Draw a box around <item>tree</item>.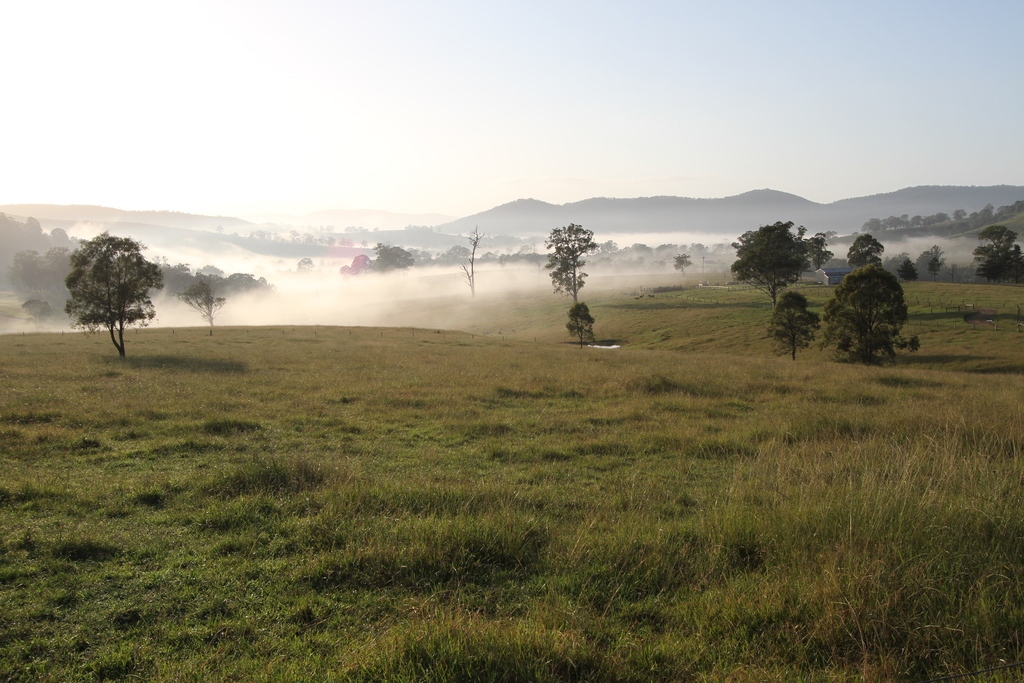
6:243:81:335.
